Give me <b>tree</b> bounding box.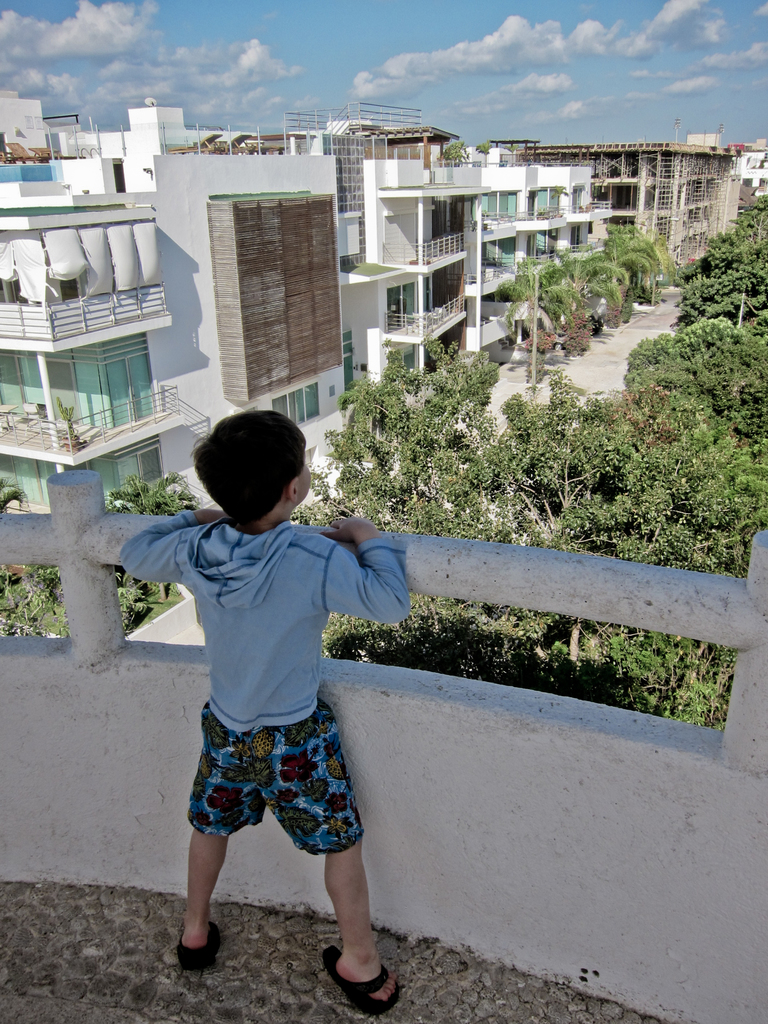
bbox=(652, 184, 767, 347).
